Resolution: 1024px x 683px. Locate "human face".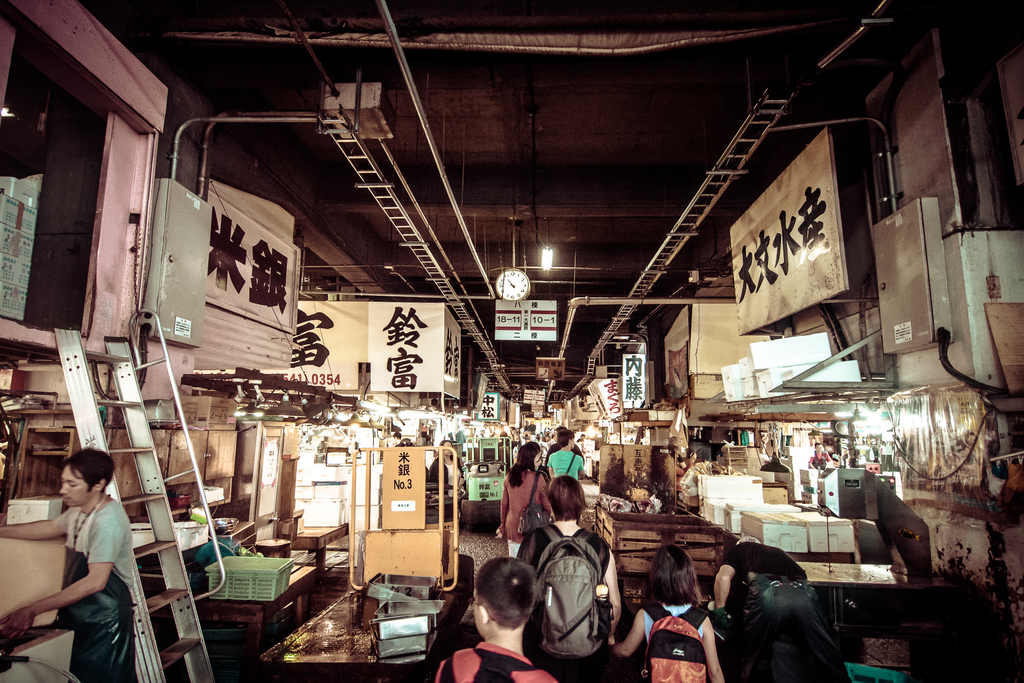
rect(533, 450, 543, 470).
